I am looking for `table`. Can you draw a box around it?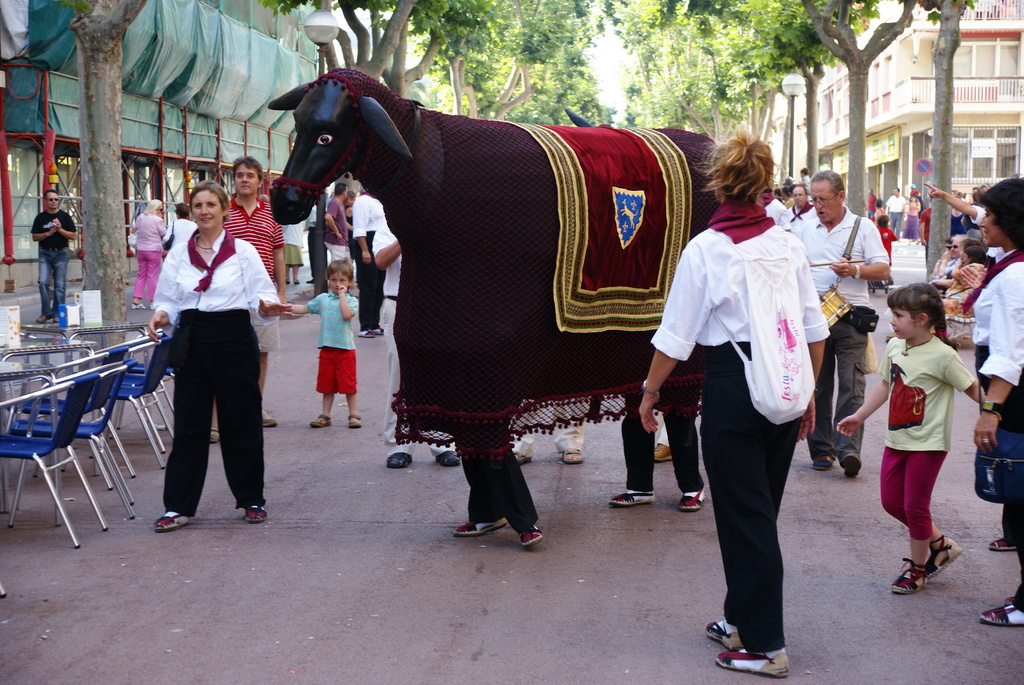
Sure, the bounding box is (0,330,138,533).
